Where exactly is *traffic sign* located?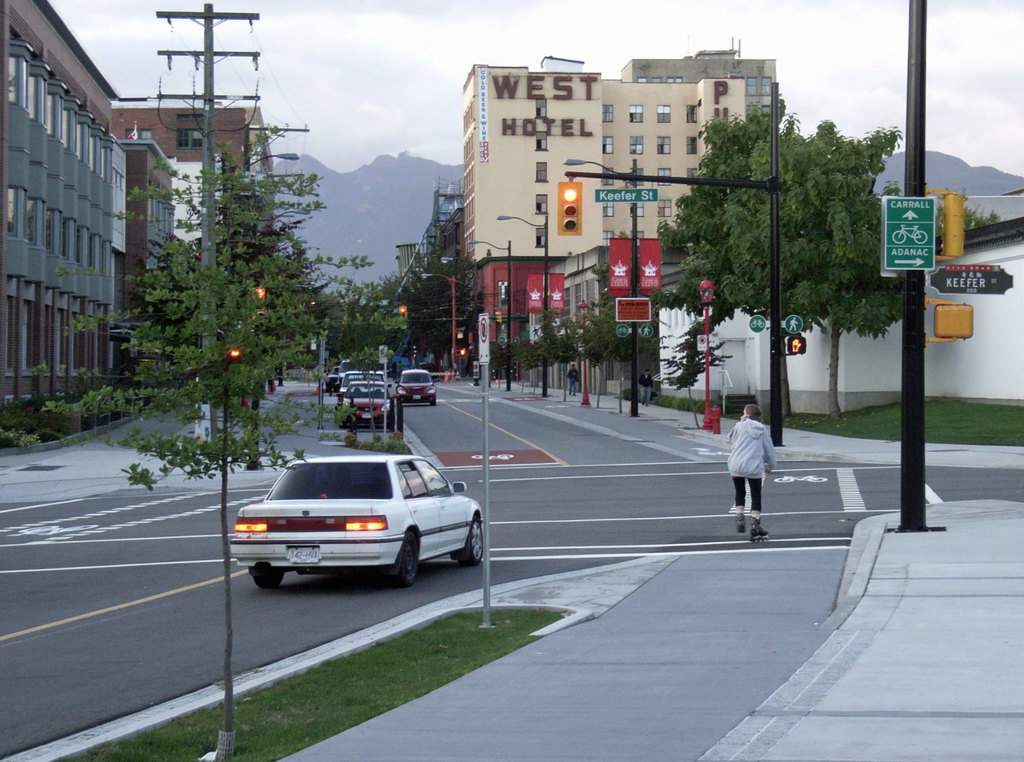
Its bounding box is bbox=(787, 335, 805, 357).
